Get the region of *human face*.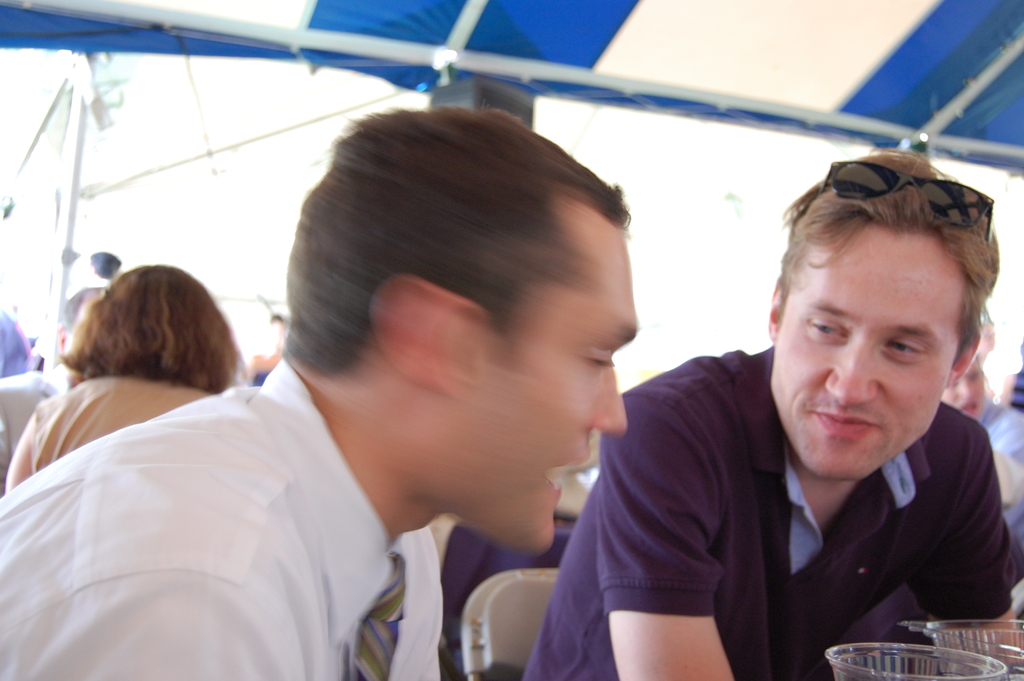
select_region(769, 217, 971, 475).
